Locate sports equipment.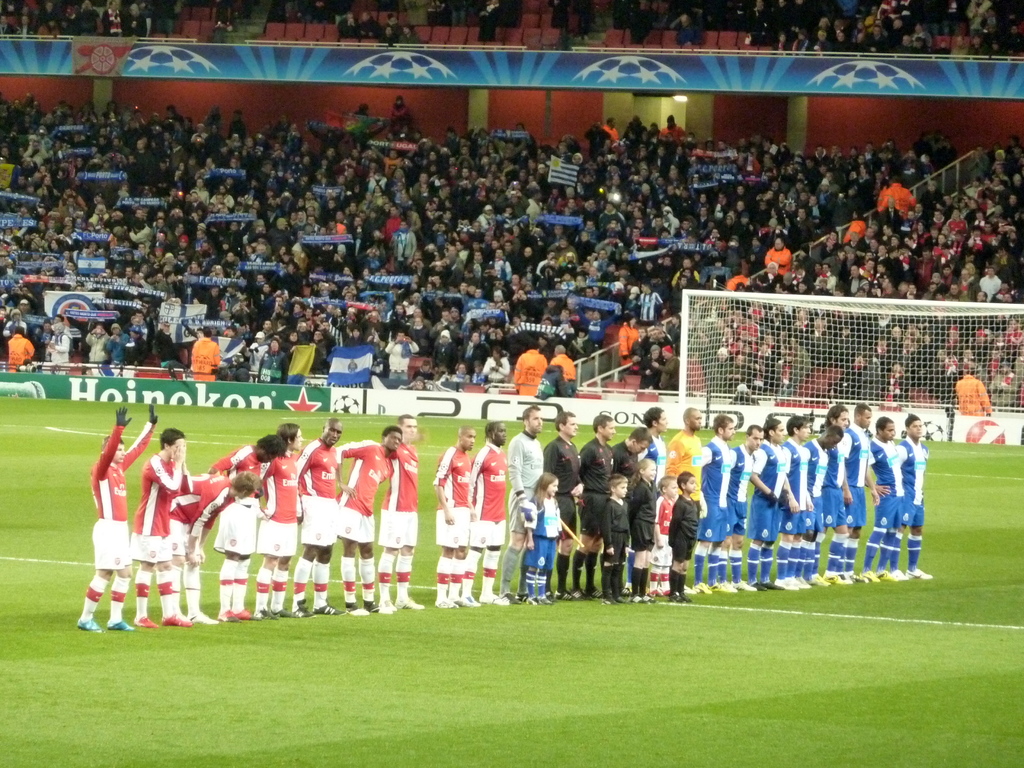
Bounding box: region(236, 609, 259, 622).
